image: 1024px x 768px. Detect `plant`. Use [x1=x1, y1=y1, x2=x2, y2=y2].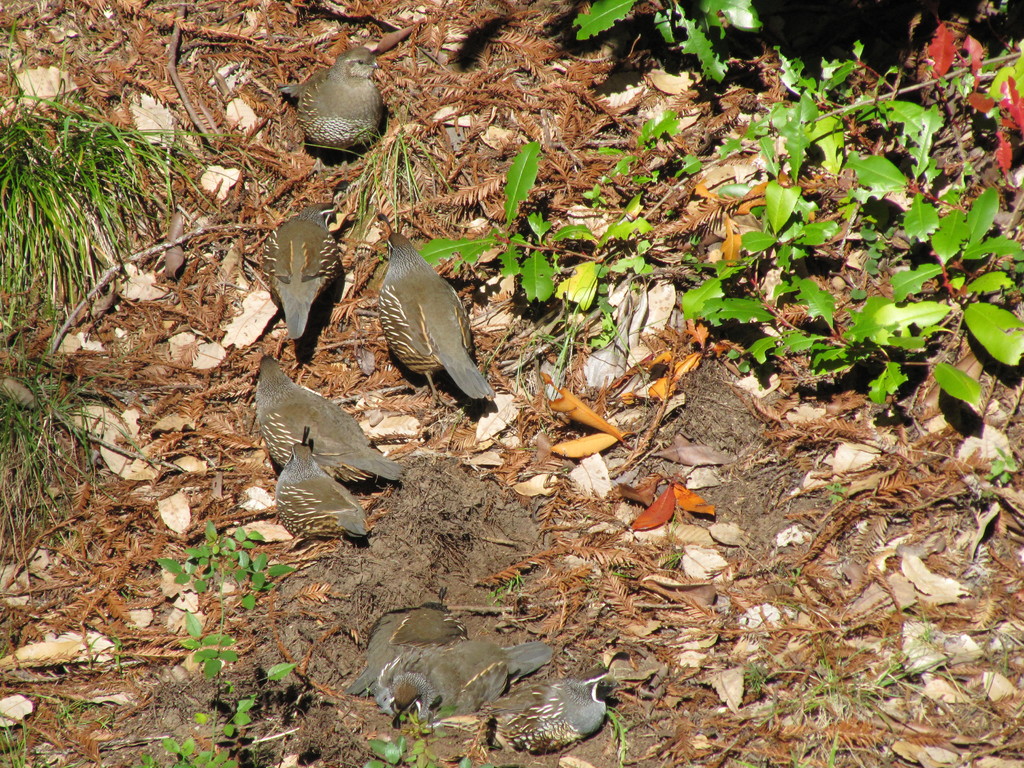
[x1=731, y1=656, x2=890, y2=767].
